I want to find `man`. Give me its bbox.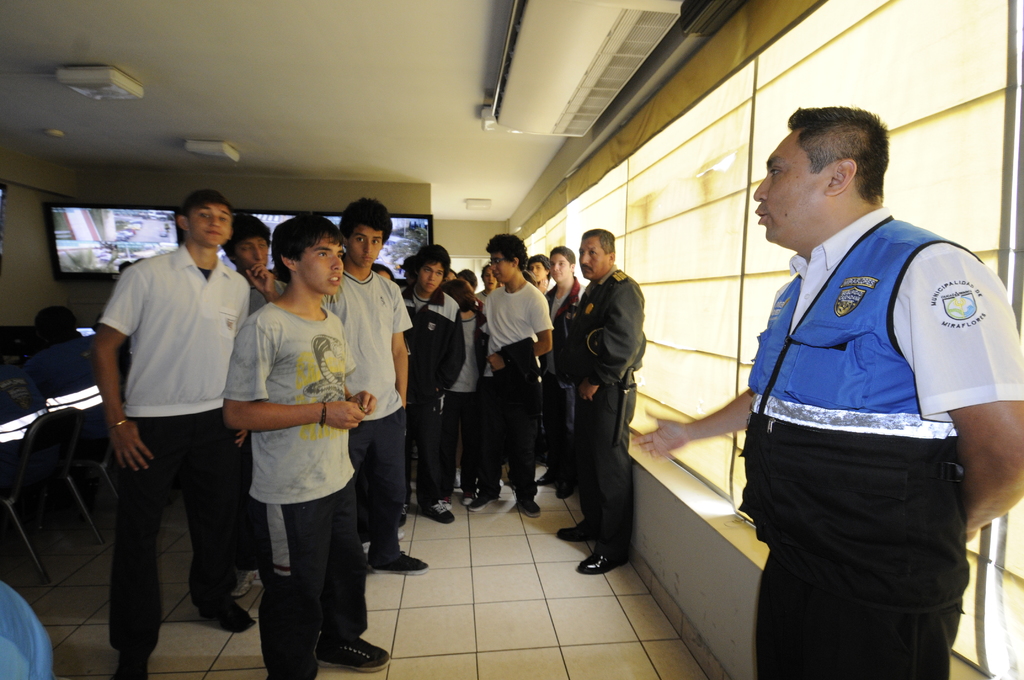
[107, 193, 244, 679].
